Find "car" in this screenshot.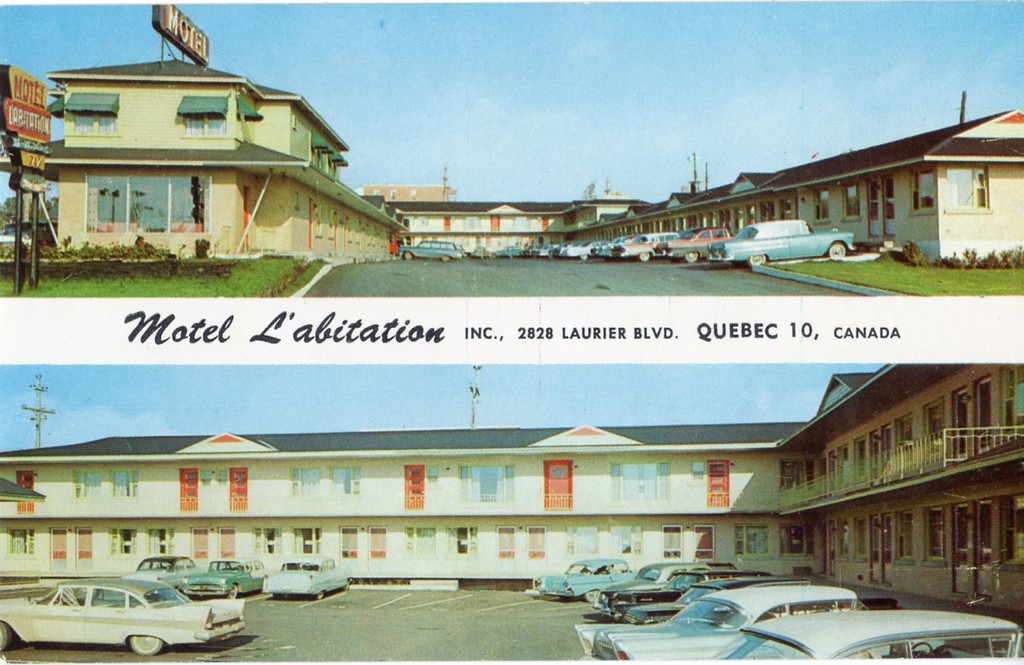
The bounding box for "car" is locate(476, 247, 488, 258).
